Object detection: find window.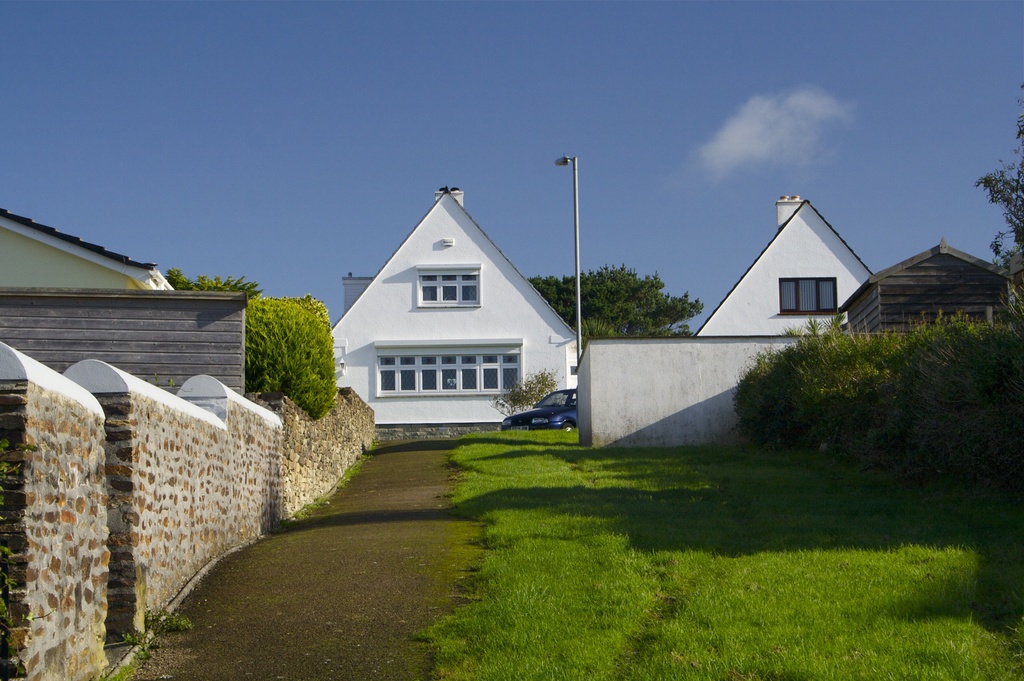
box=[415, 267, 482, 304].
